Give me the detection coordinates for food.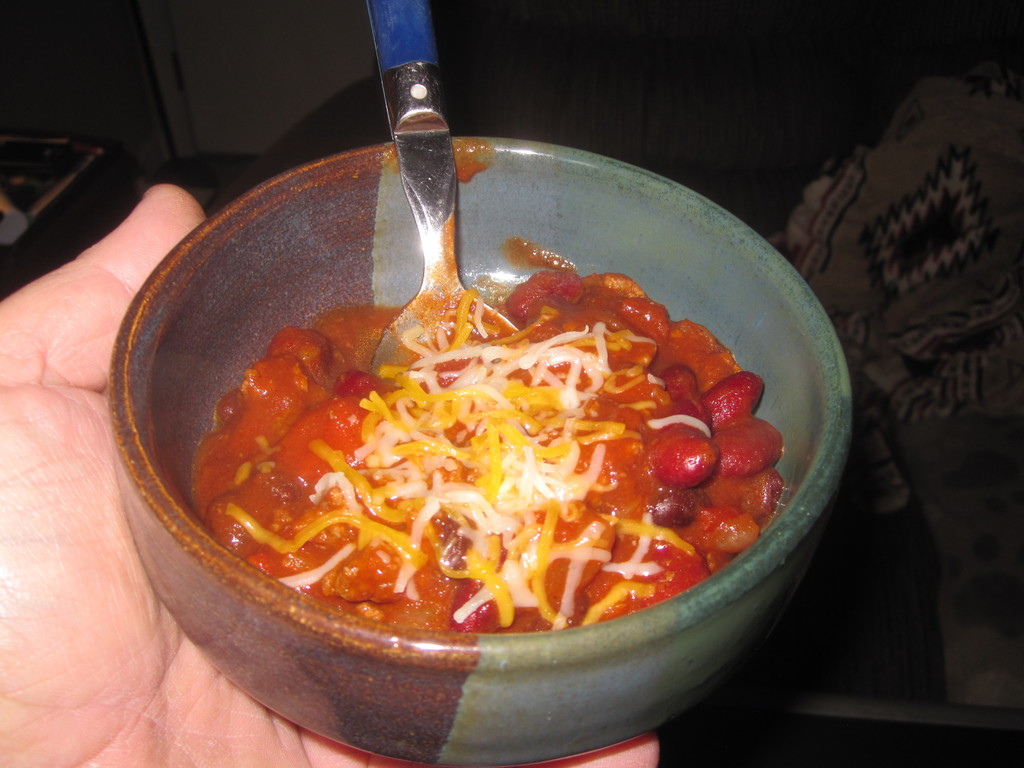
<region>172, 237, 788, 675</region>.
